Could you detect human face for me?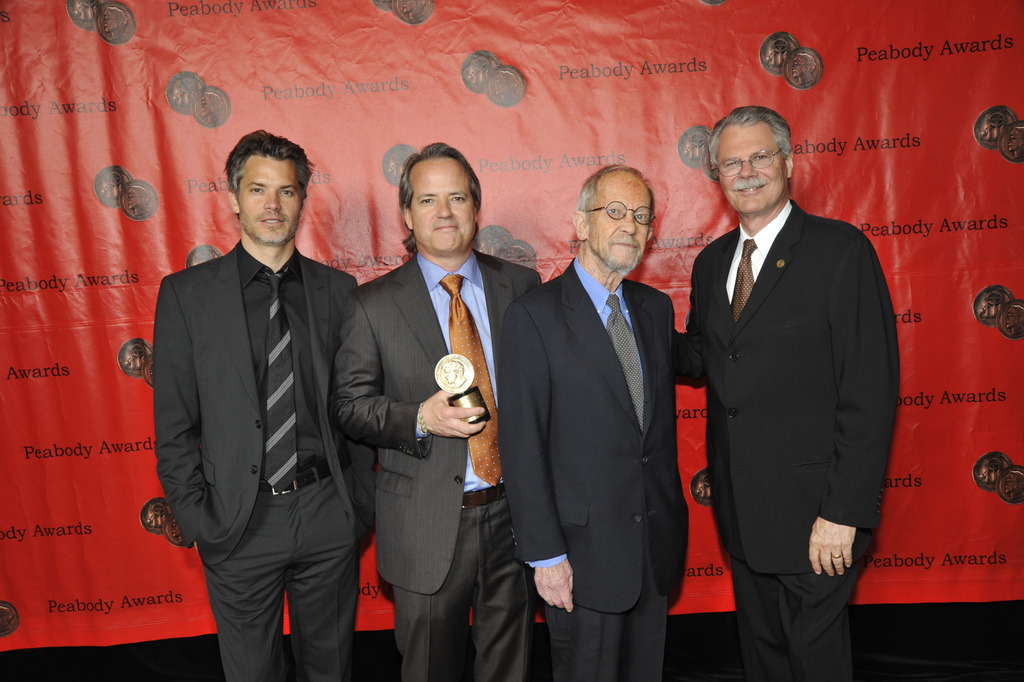
Detection result: x1=589 y1=170 x2=651 y2=265.
